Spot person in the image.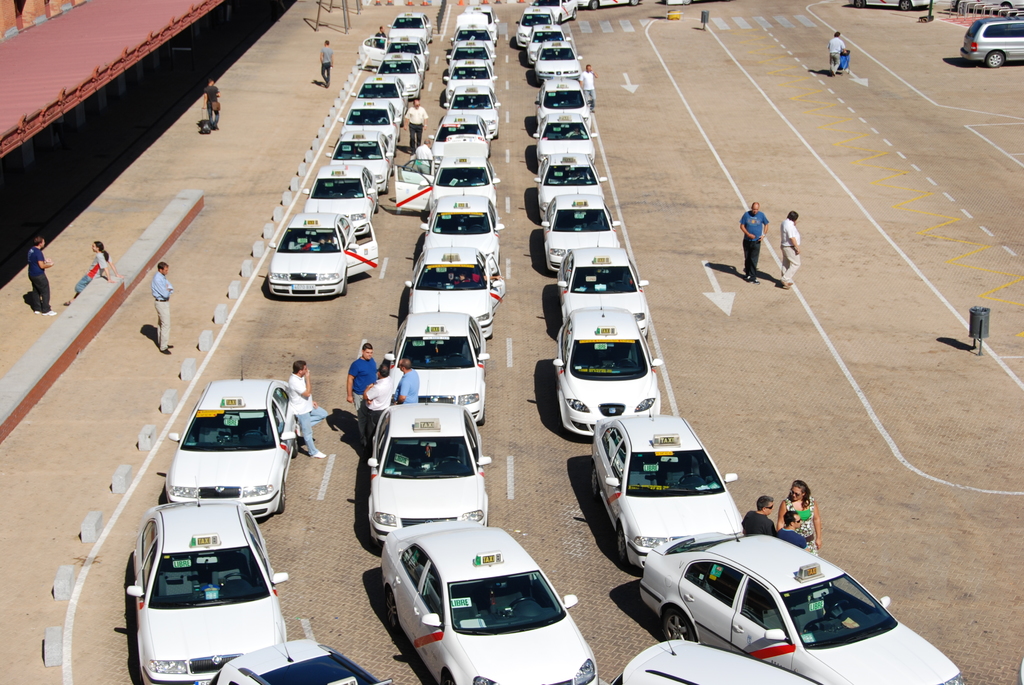
person found at [405, 138, 435, 174].
